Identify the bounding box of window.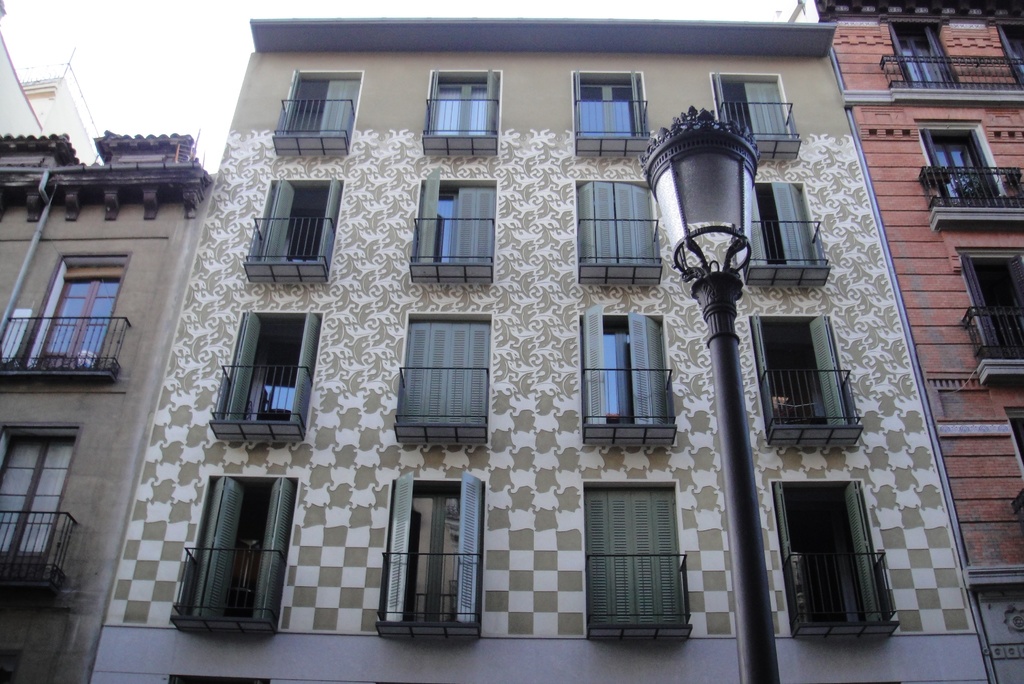
[772,485,890,621].
